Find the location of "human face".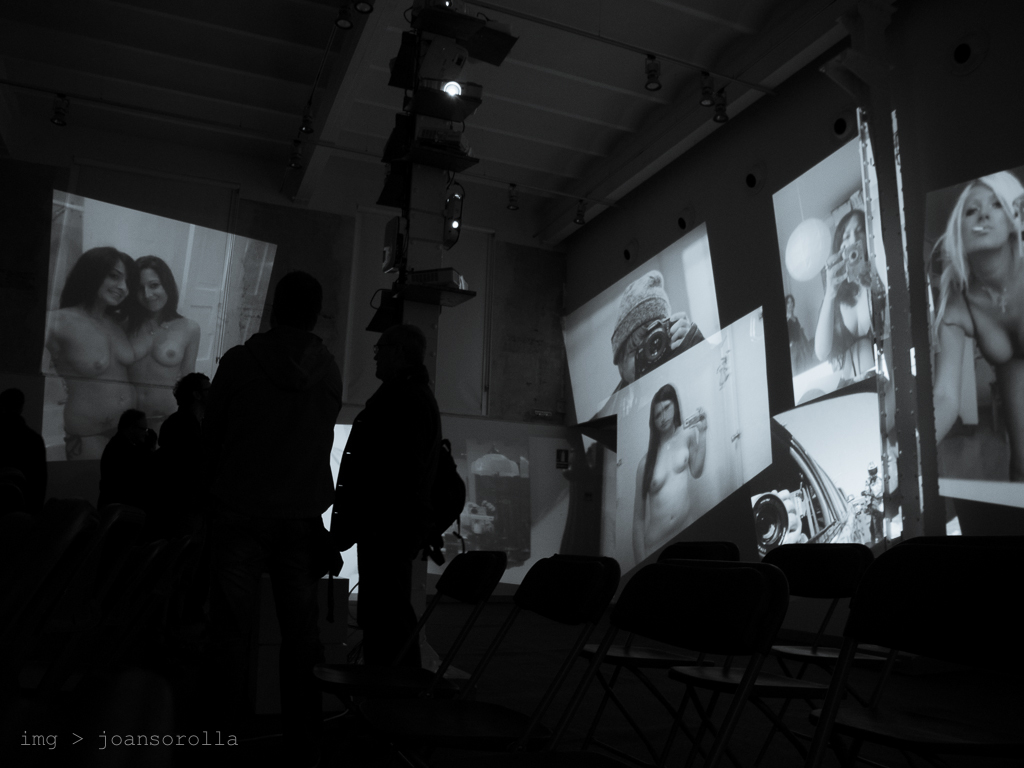
Location: bbox=[652, 397, 676, 432].
